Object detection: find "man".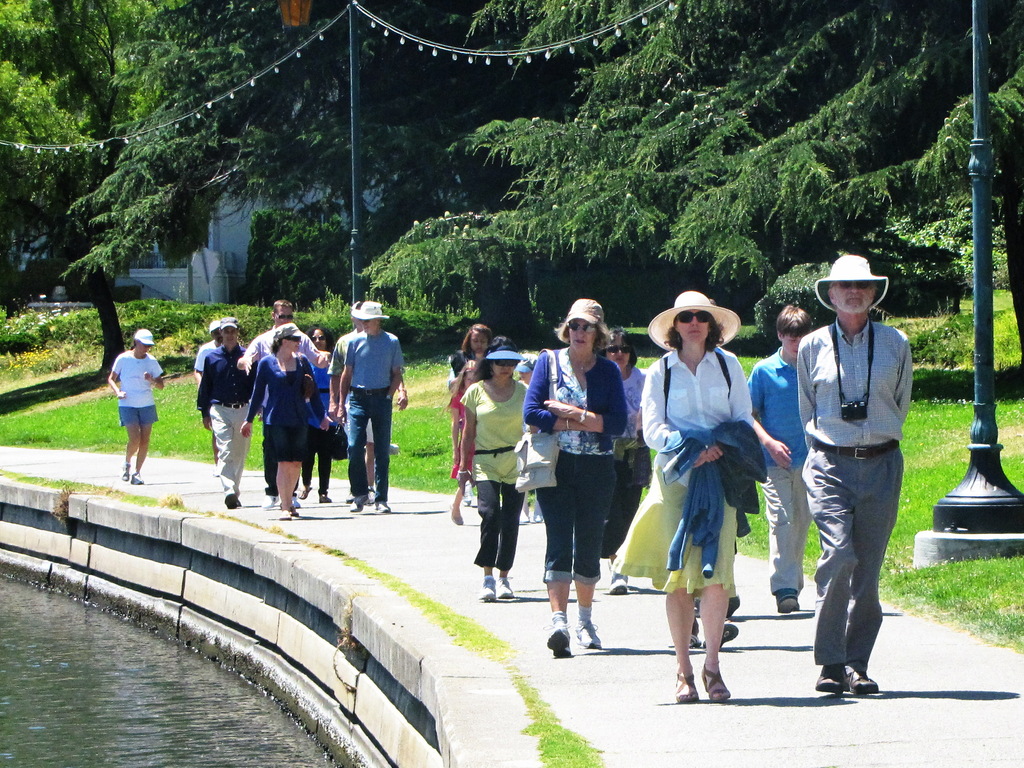
select_region(335, 302, 401, 516).
